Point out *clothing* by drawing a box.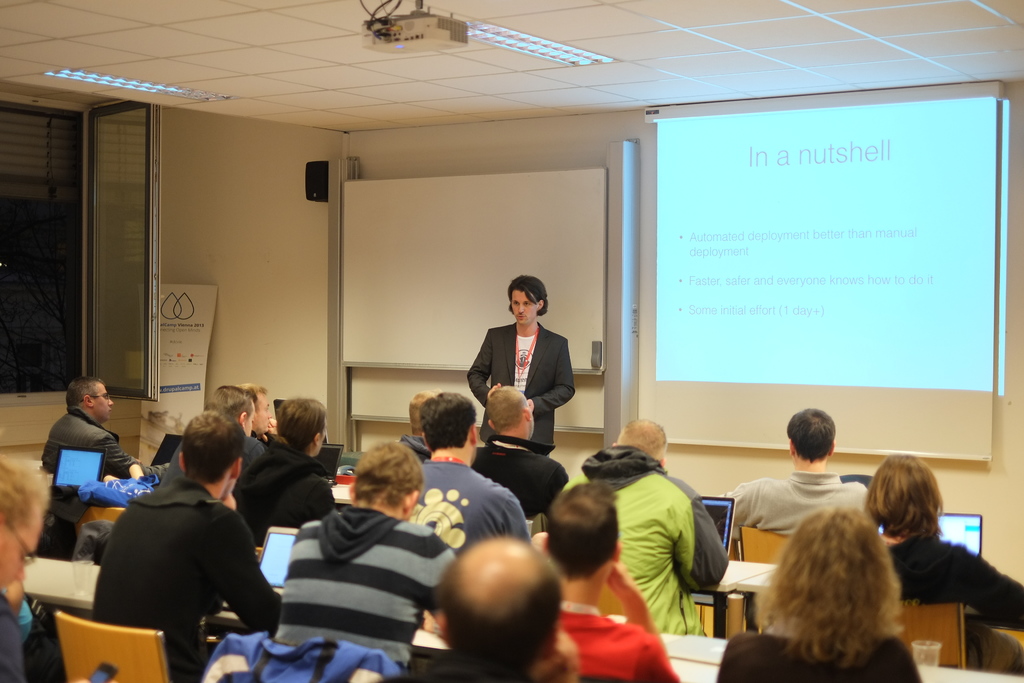
[left=734, top=472, right=870, bottom=547].
